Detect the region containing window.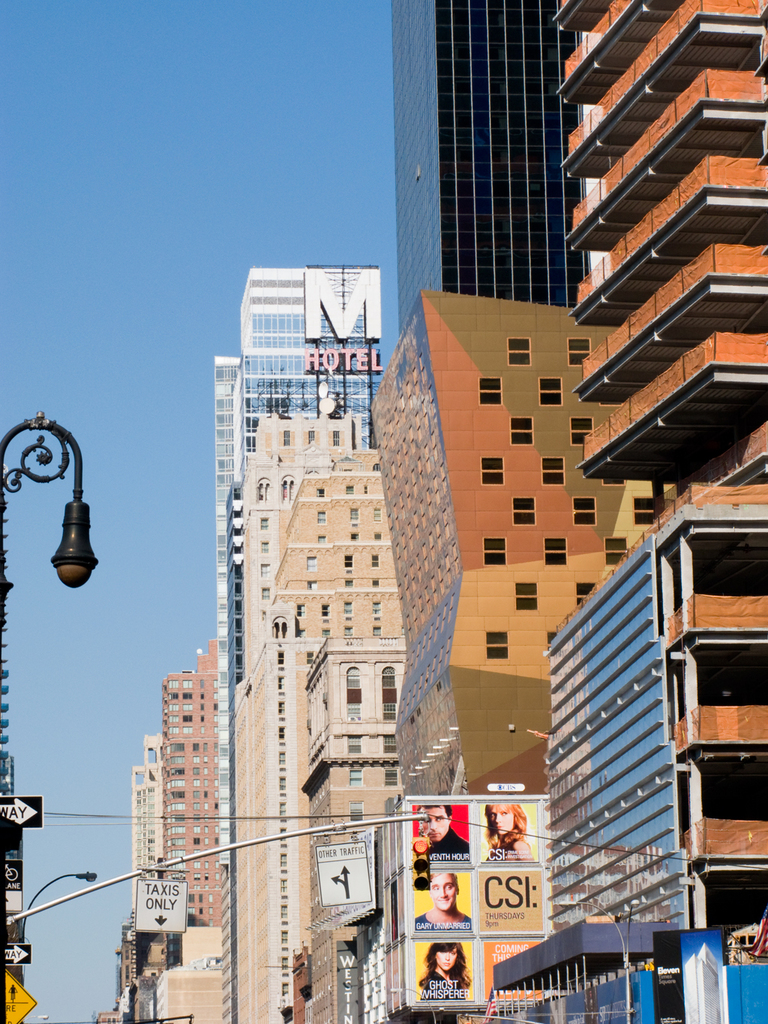
pyautogui.locateOnScreen(368, 602, 379, 611).
